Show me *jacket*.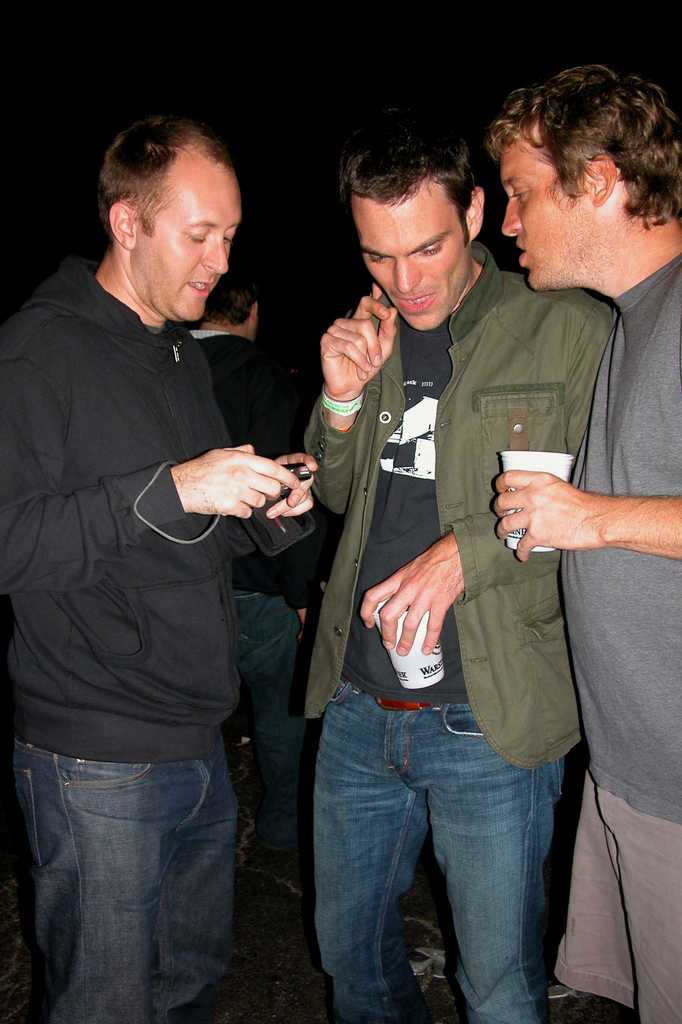
*jacket* is here: 1:251:314:770.
